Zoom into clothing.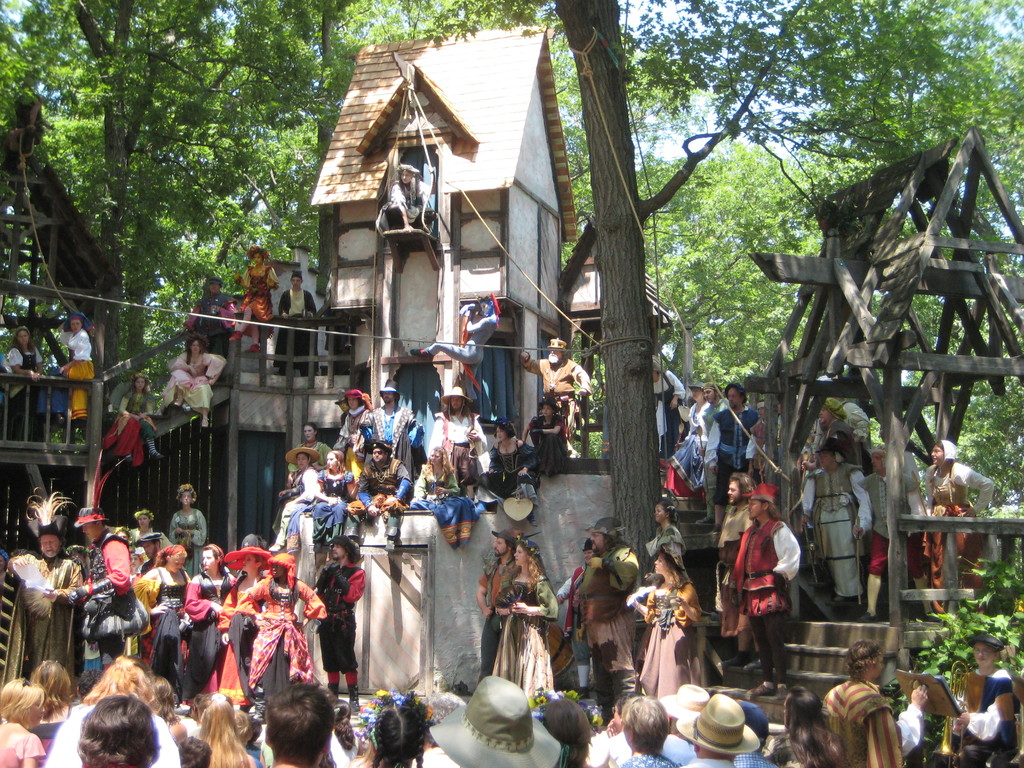
Zoom target: bbox=[312, 559, 368, 694].
